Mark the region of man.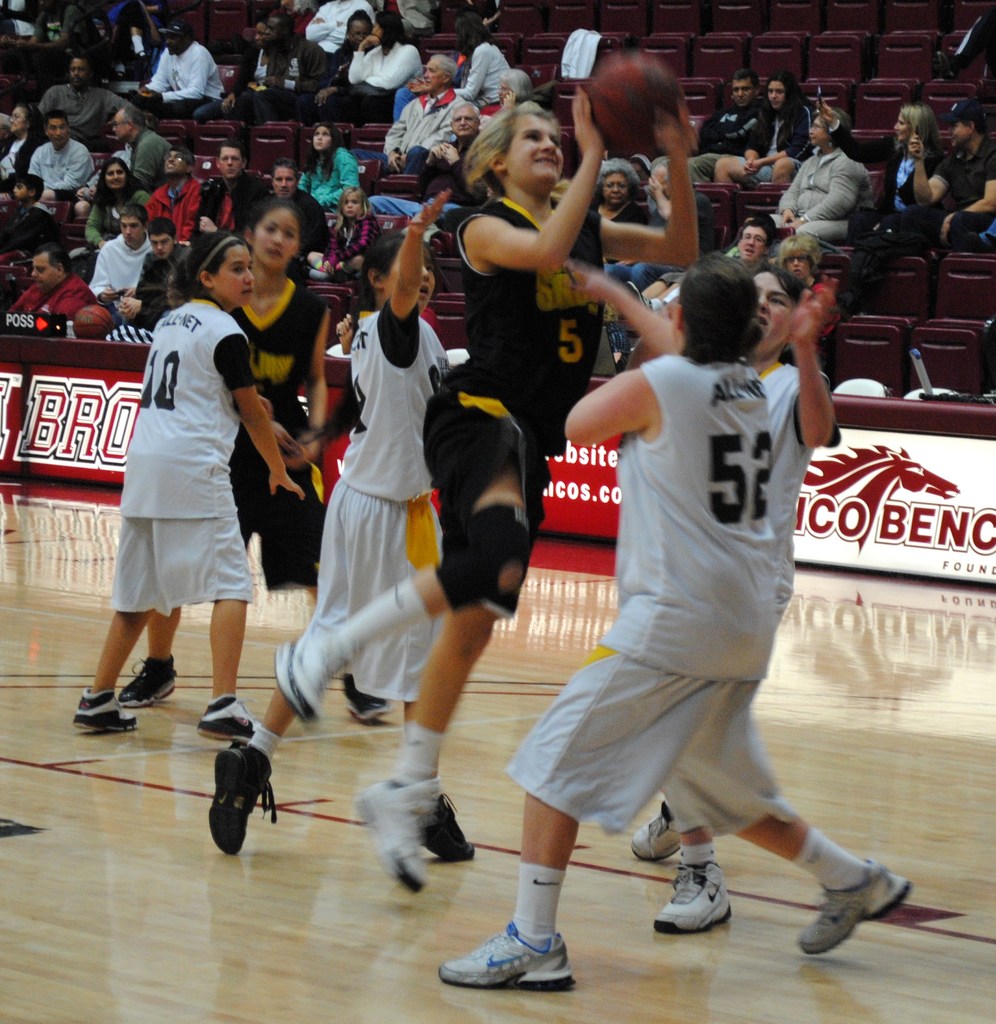
Region: Rect(71, 97, 181, 205).
